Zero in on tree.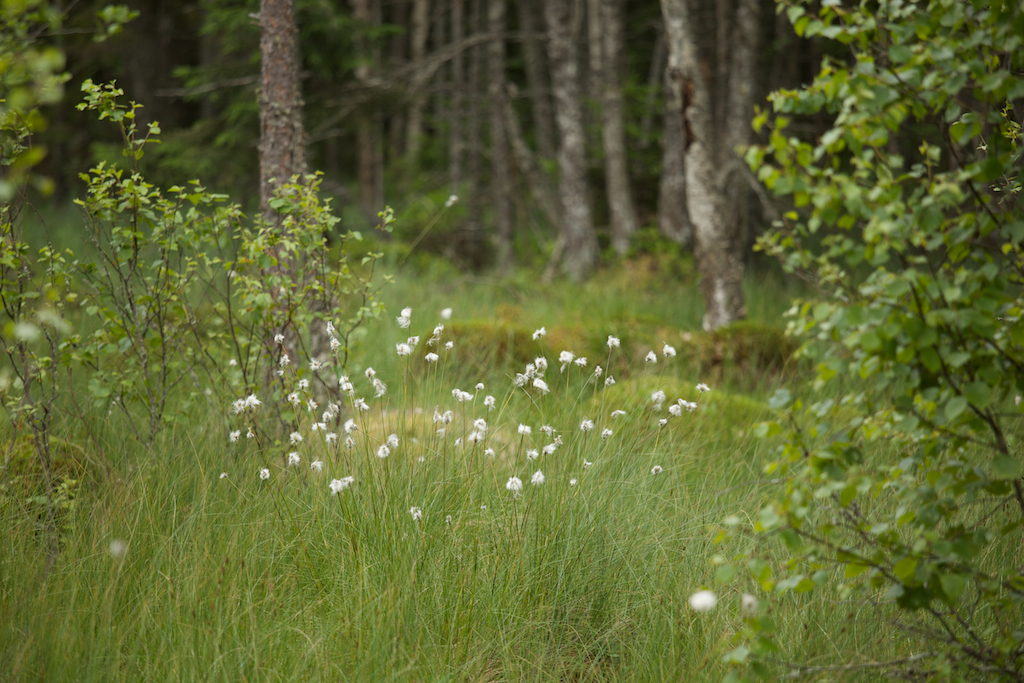
Zeroed in: bbox=(347, 1, 401, 279).
